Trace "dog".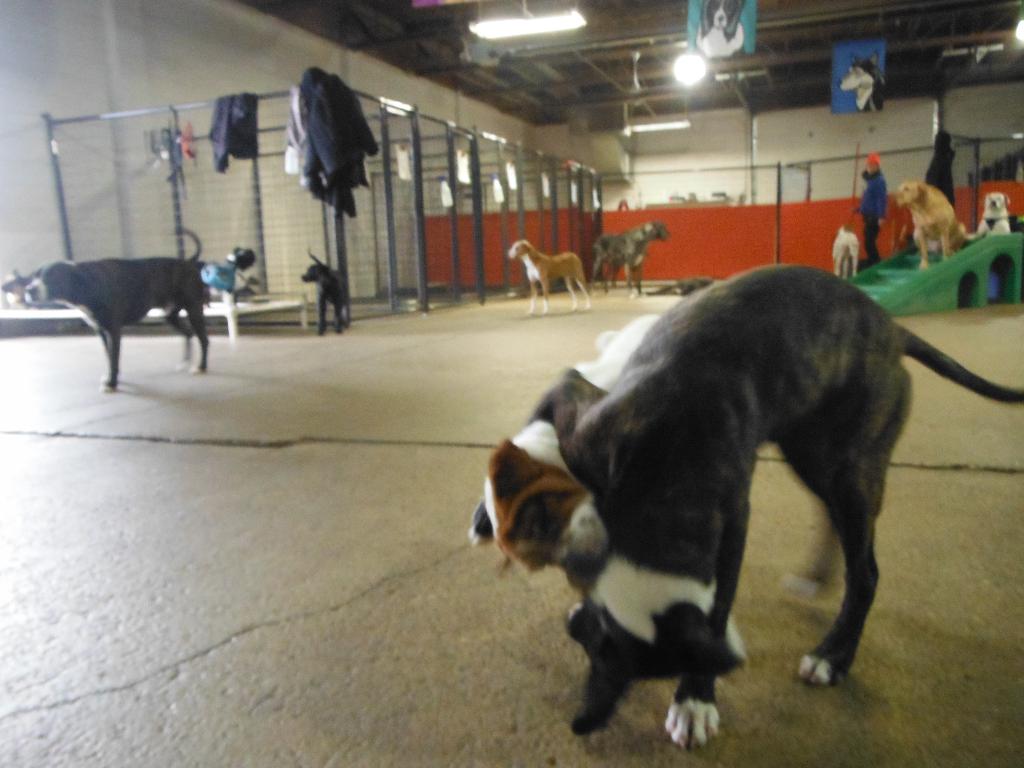
Traced to box=[298, 241, 351, 335].
